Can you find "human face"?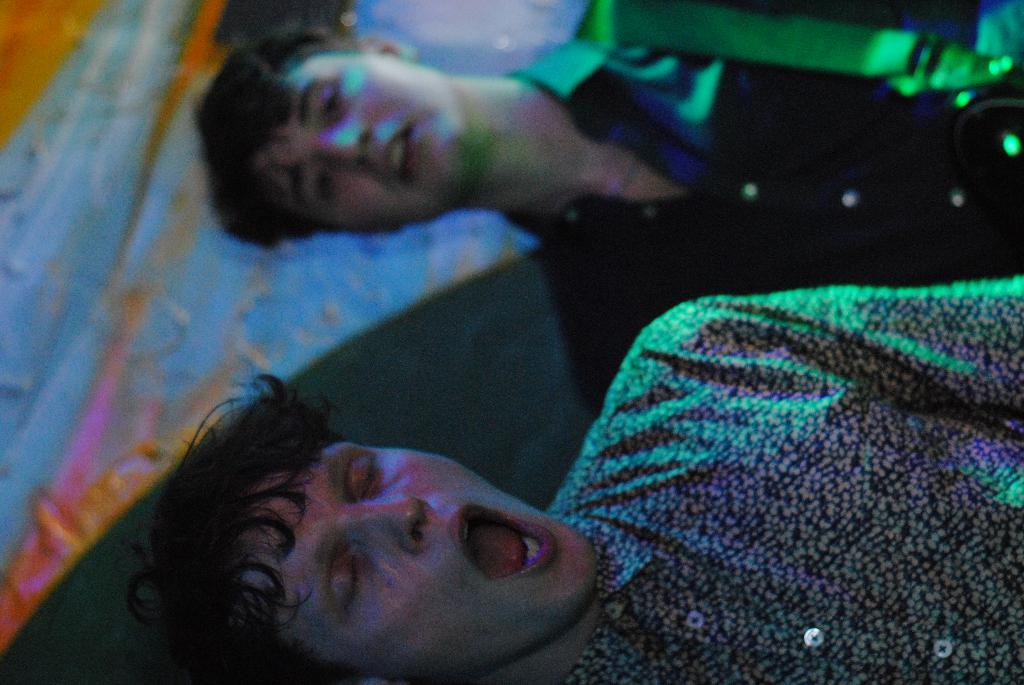
Yes, bounding box: (x1=258, y1=53, x2=484, y2=232).
